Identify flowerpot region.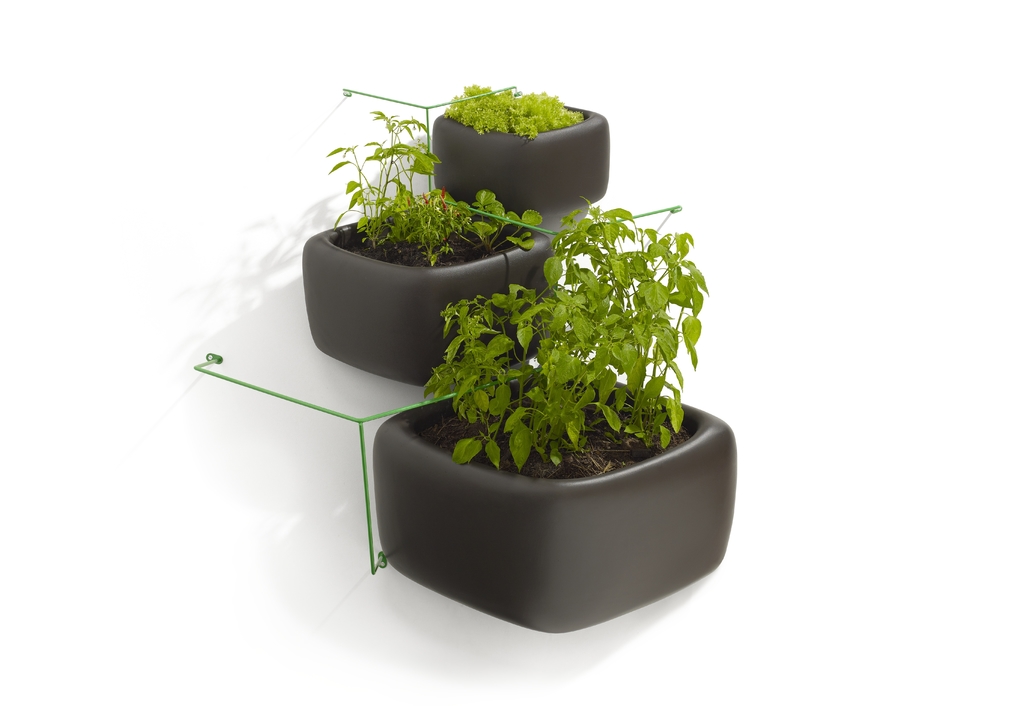
Region: x1=299, y1=199, x2=559, y2=385.
